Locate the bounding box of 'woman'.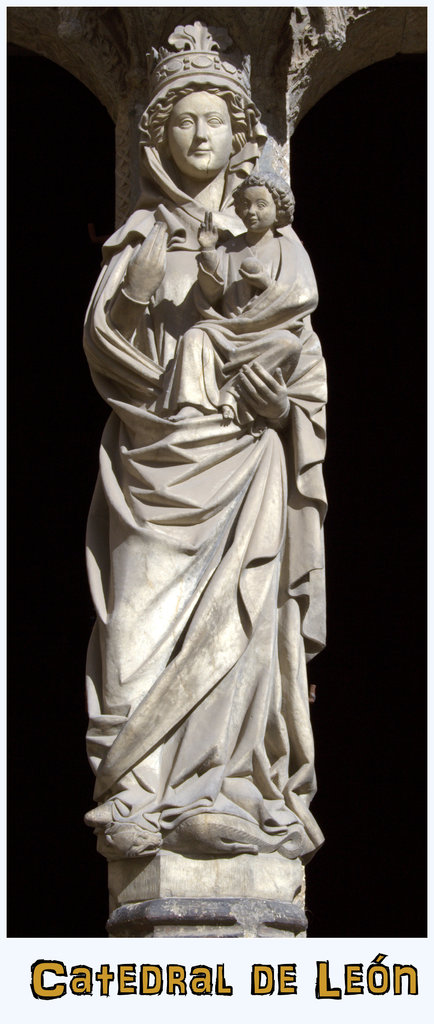
Bounding box: 83, 83, 328, 857.
